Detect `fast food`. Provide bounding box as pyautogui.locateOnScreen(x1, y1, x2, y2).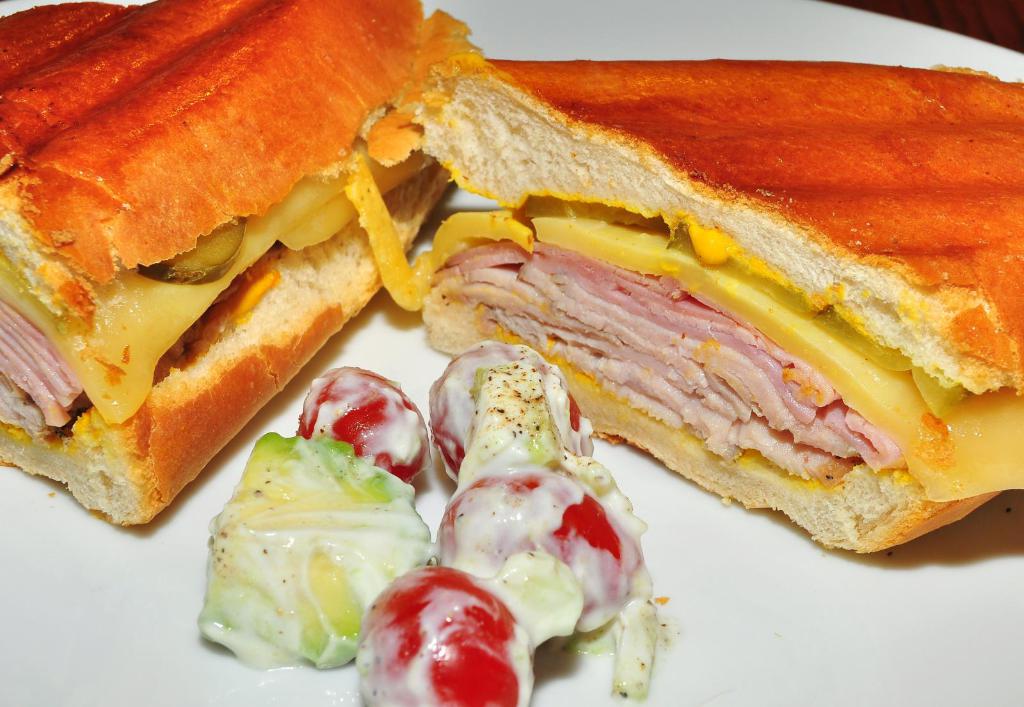
pyautogui.locateOnScreen(196, 430, 427, 672).
